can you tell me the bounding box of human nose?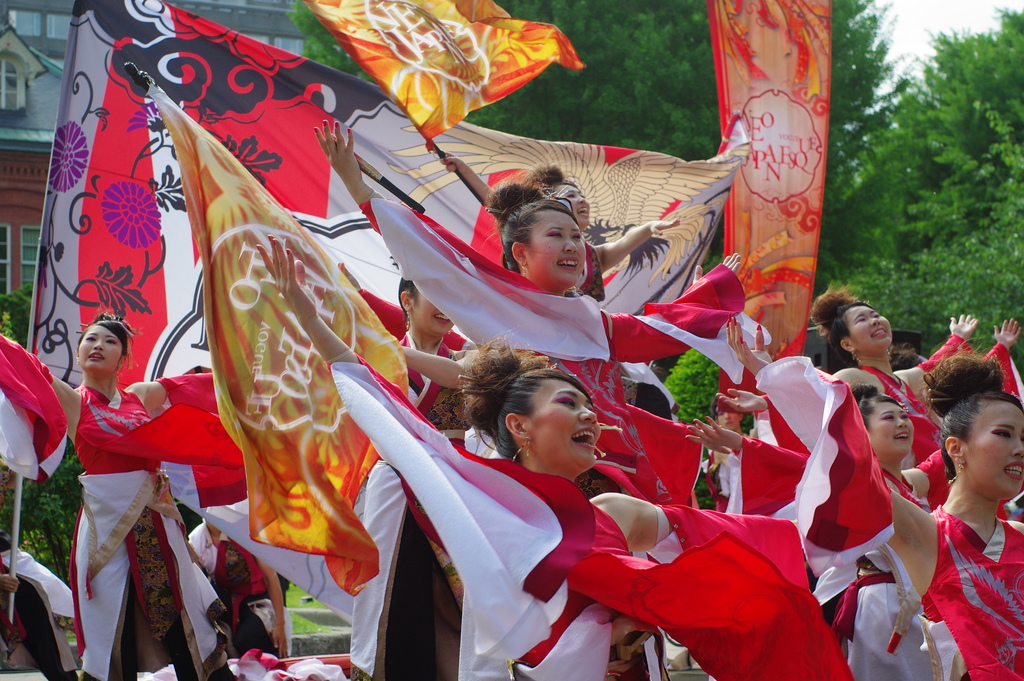
(x1=724, y1=414, x2=730, y2=420).
